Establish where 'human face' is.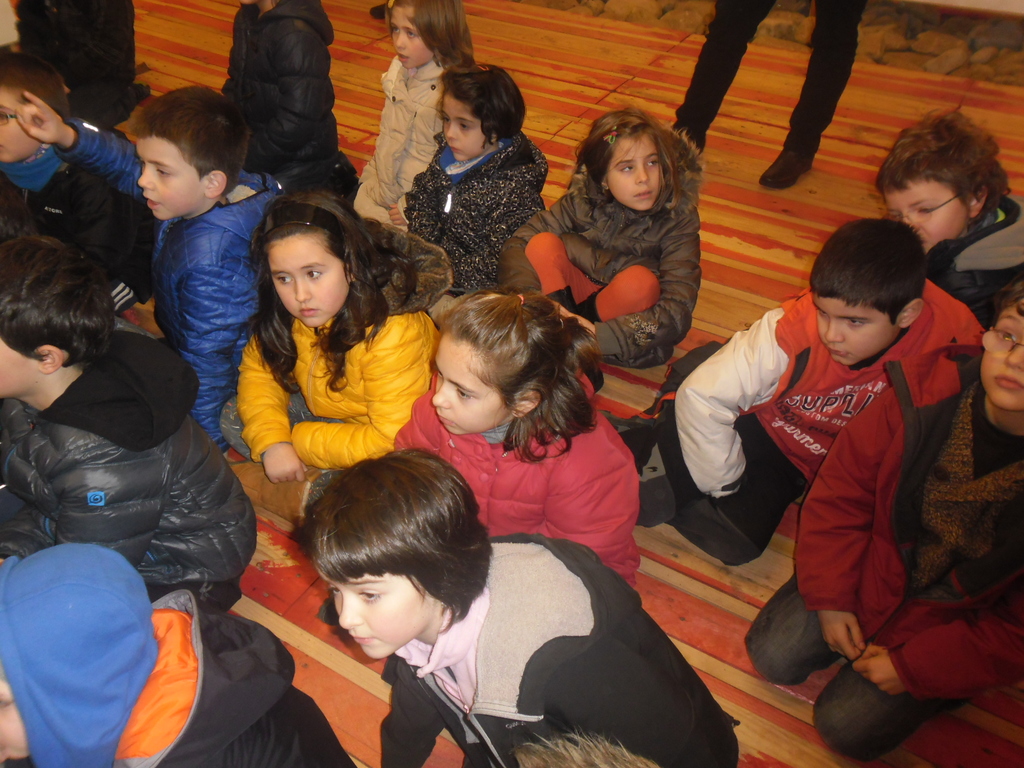
Established at rect(316, 569, 437, 657).
